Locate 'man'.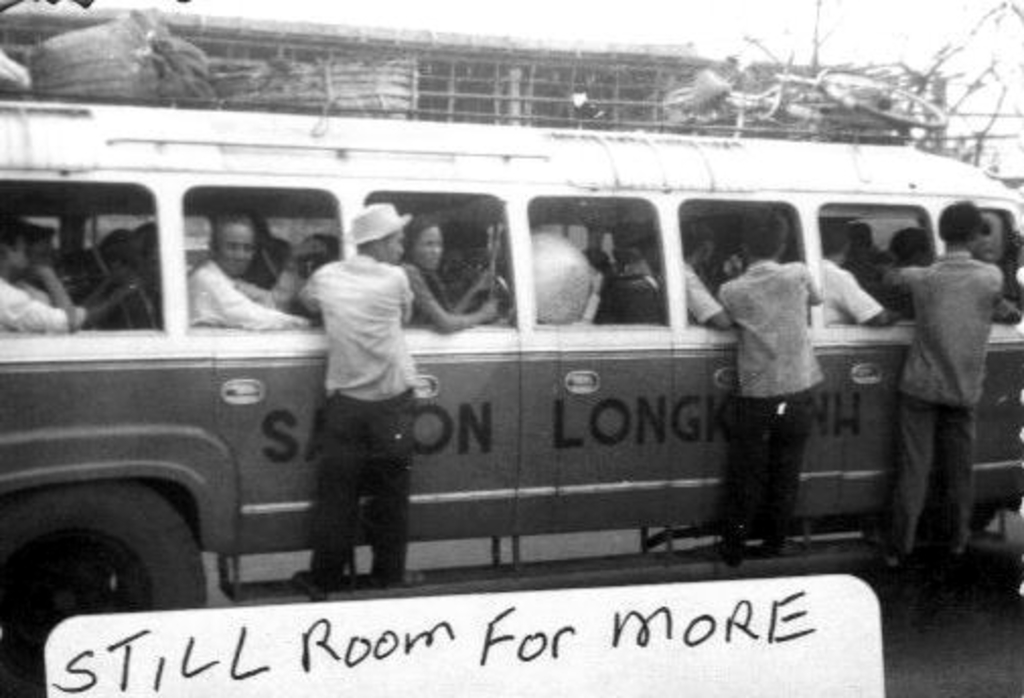
Bounding box: x1=195 y1=219 x2=302 y2=337.
